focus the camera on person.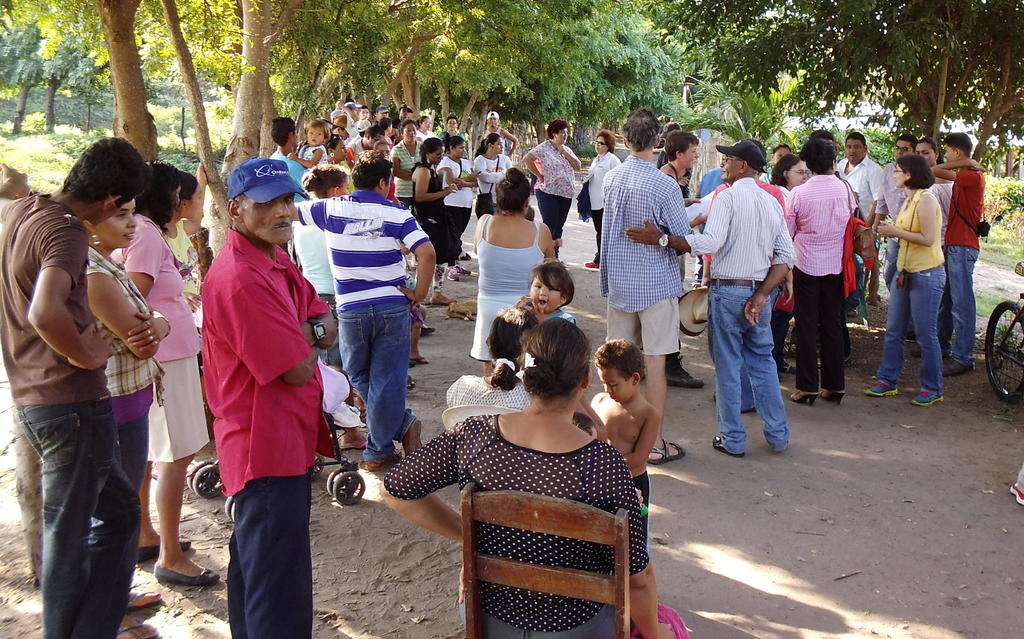
Focus region: (518,121,581,246).
